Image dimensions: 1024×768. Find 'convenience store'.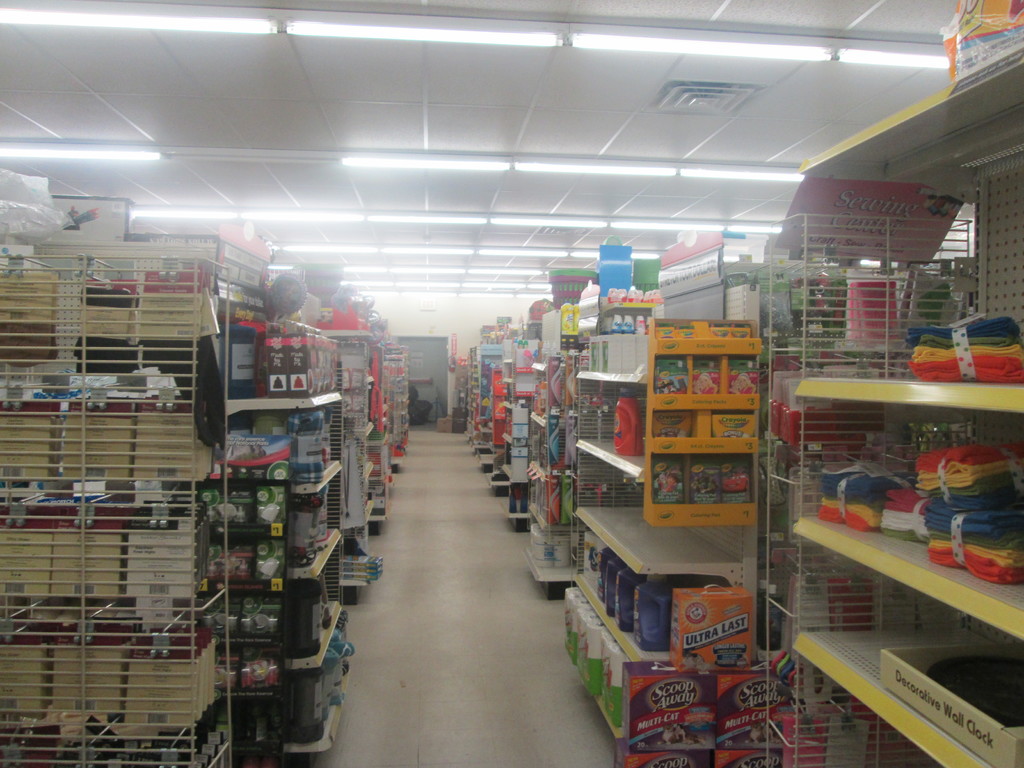
{"x1": 0, "y1": 0, "x2": 1023, "y2": 767}.
